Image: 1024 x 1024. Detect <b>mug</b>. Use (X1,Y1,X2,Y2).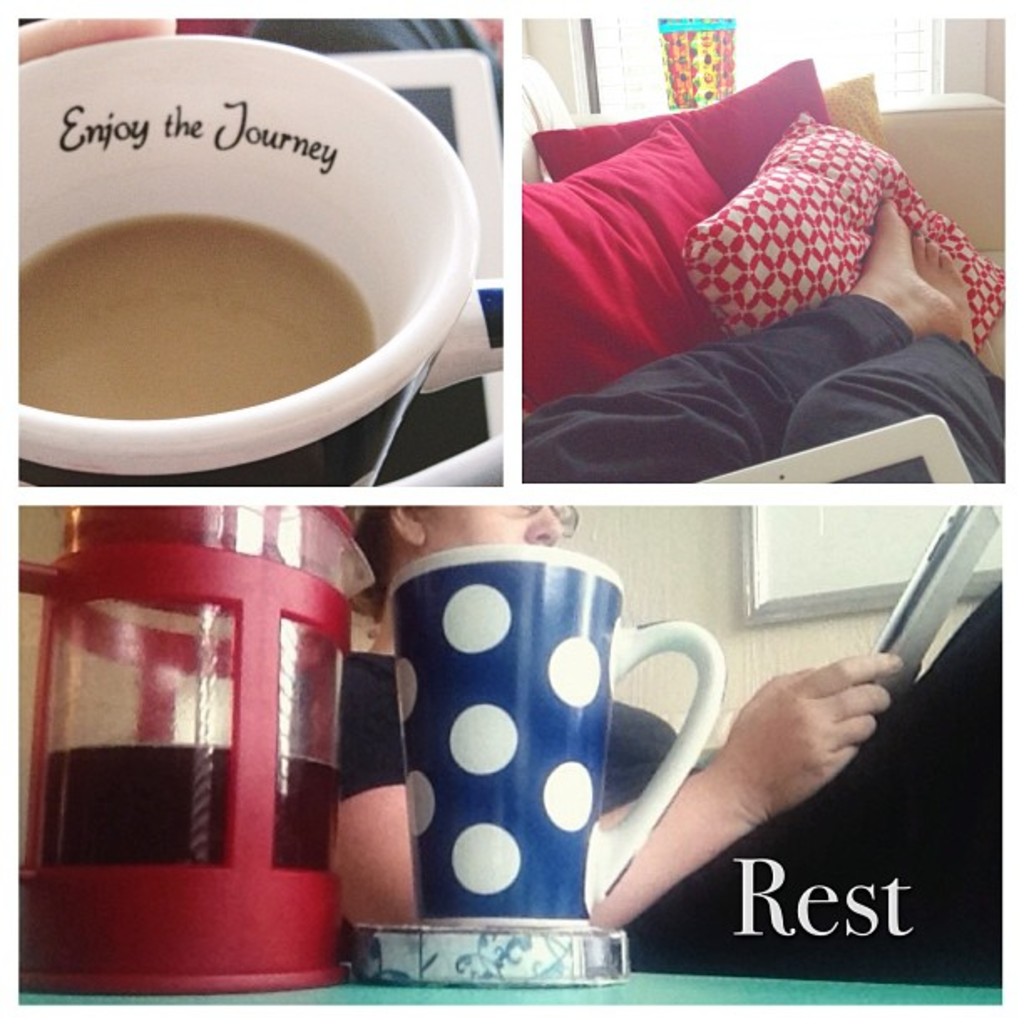
(392,545,726,925).
